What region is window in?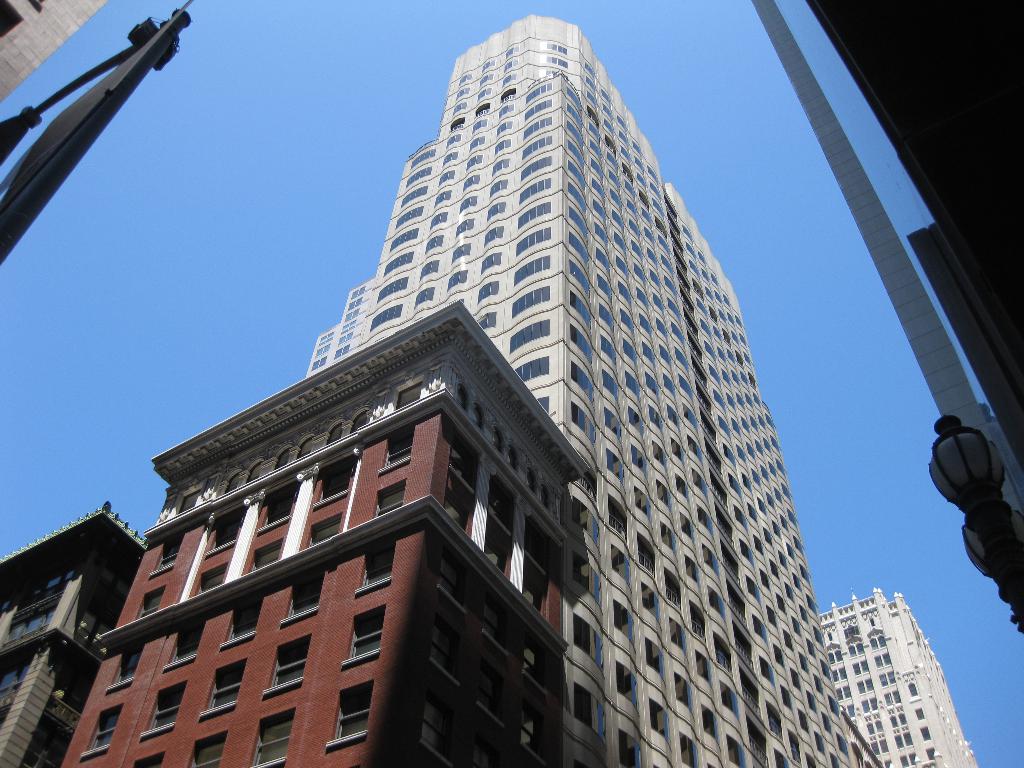
{"left": 726, "top": 581, "right": 742, "bottom": 621}.
